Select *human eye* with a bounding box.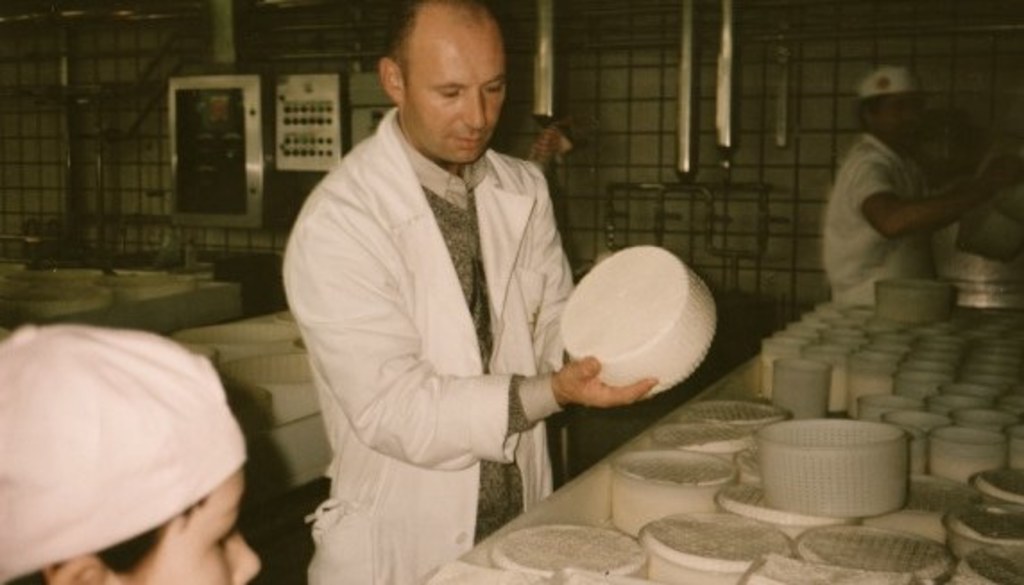
crop(483, 73, 505, 100).
